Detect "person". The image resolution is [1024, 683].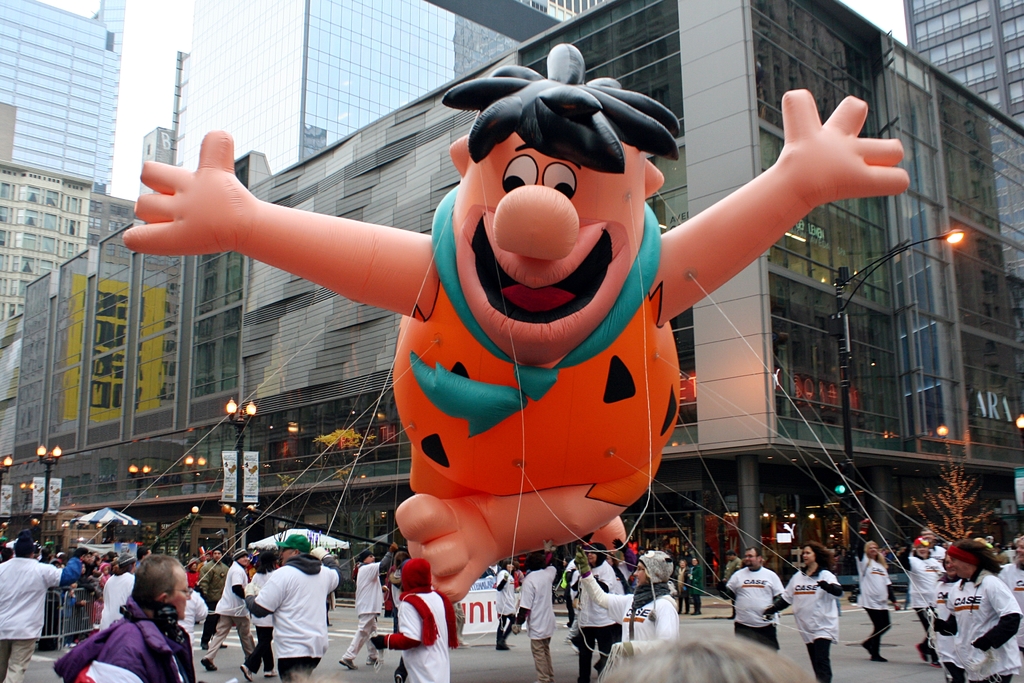
<box>99,552,134,630</box>.
